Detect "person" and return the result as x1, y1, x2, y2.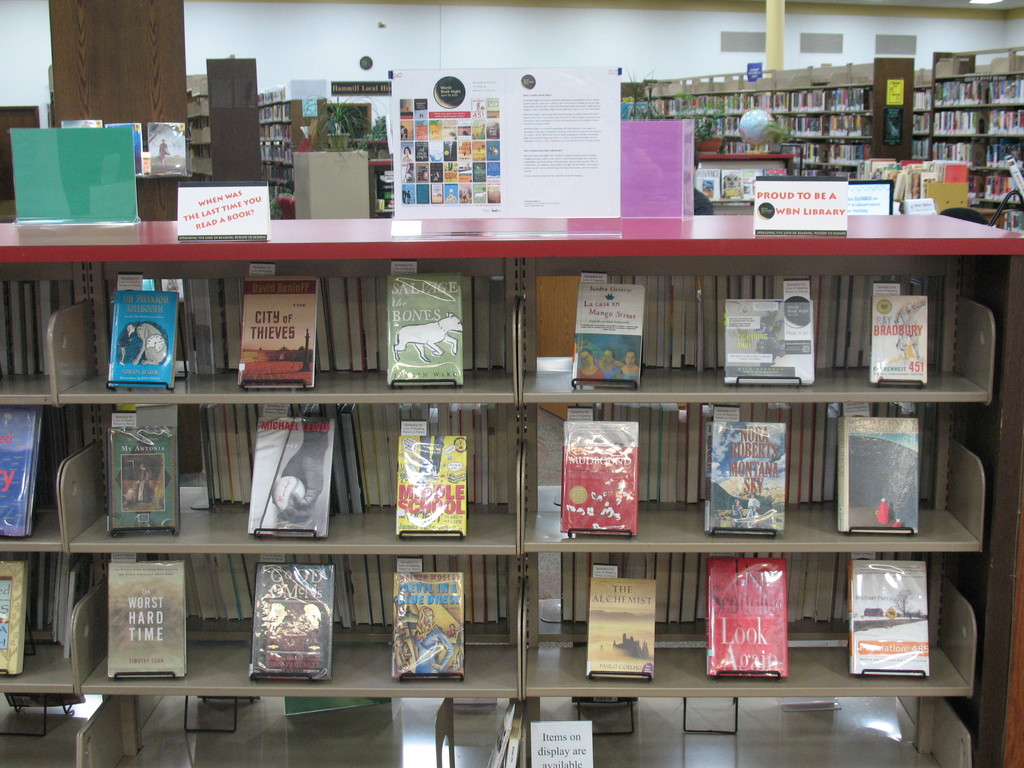
137, 461, 150, 502.
